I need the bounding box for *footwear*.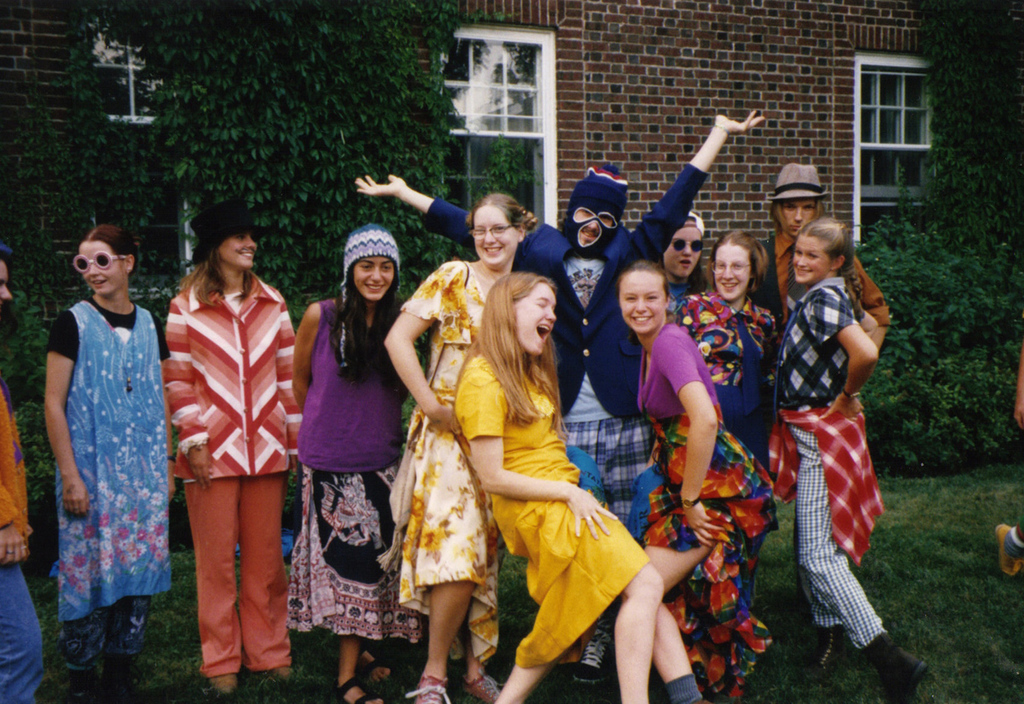
Here it is: bbox=[457, 669, 512, 703].
